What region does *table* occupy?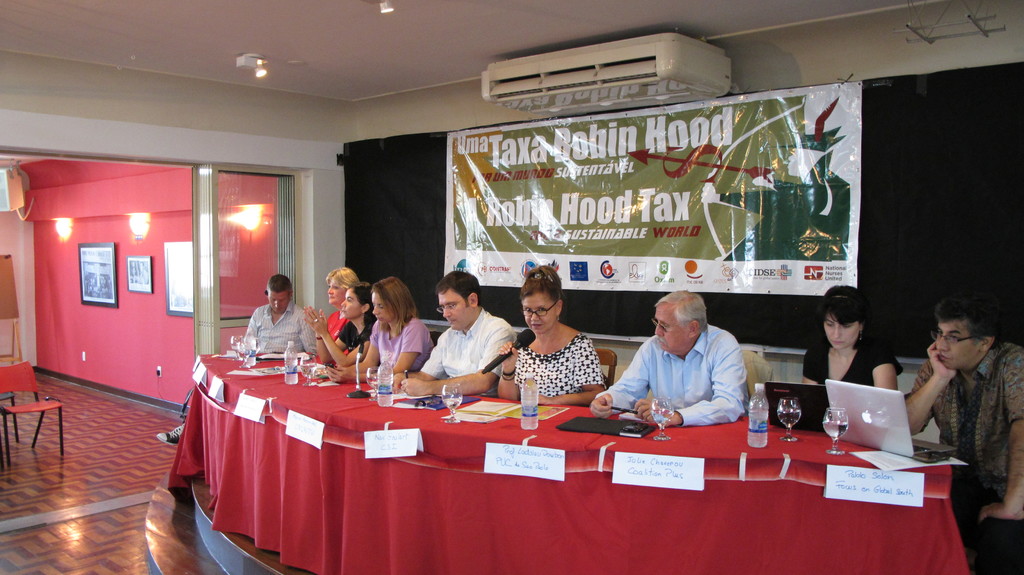
bbox=(191, 372, 946, 574).
